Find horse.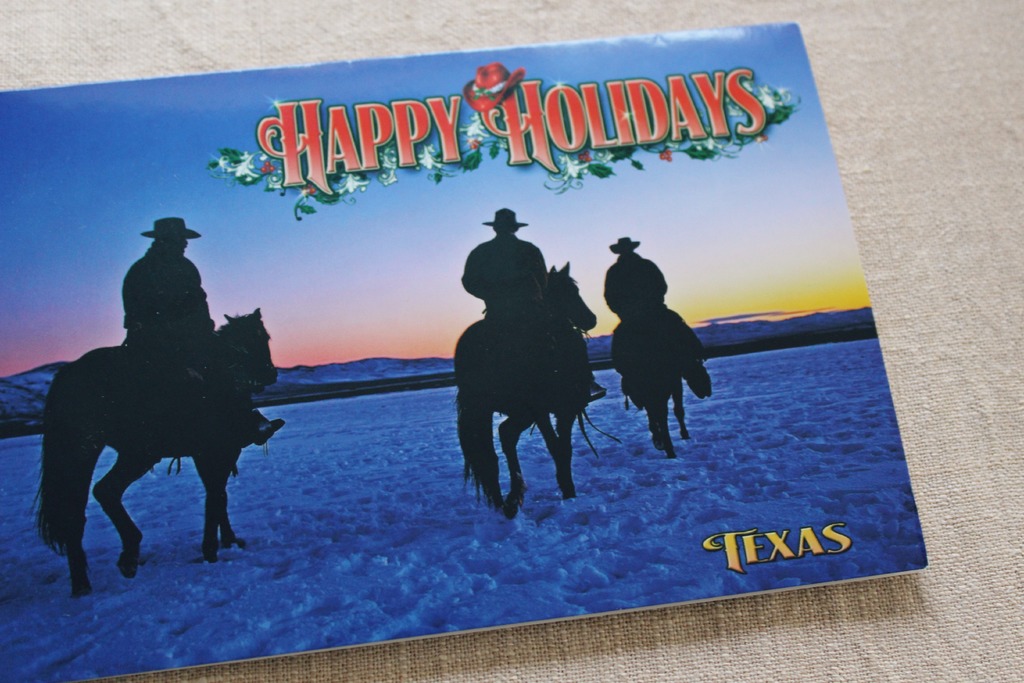
{"x1": 448, "y1": 256, "x2": 598, "y2": 518}.
